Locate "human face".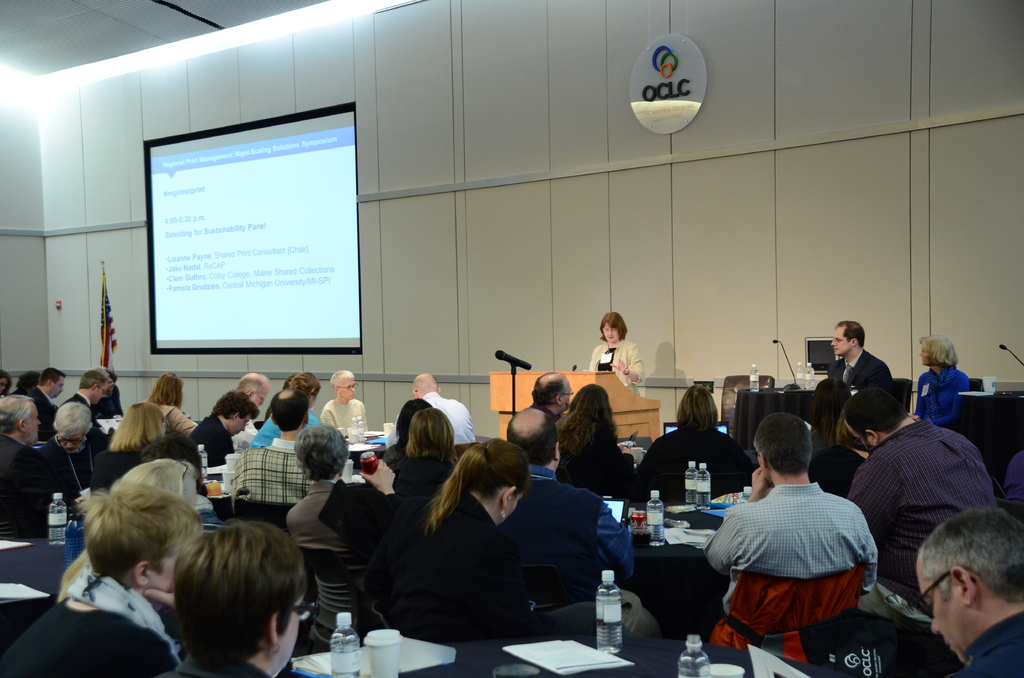
Bounding box: (831, 325, 855, 354).
